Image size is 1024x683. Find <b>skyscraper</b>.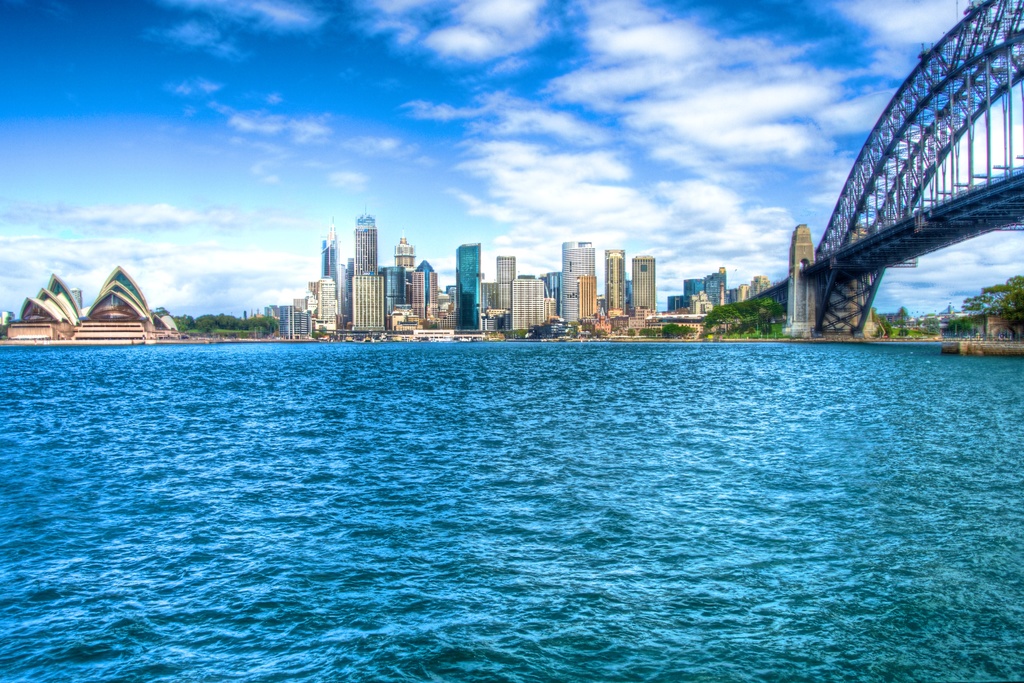
select_region(561, 241, 597, 325).
